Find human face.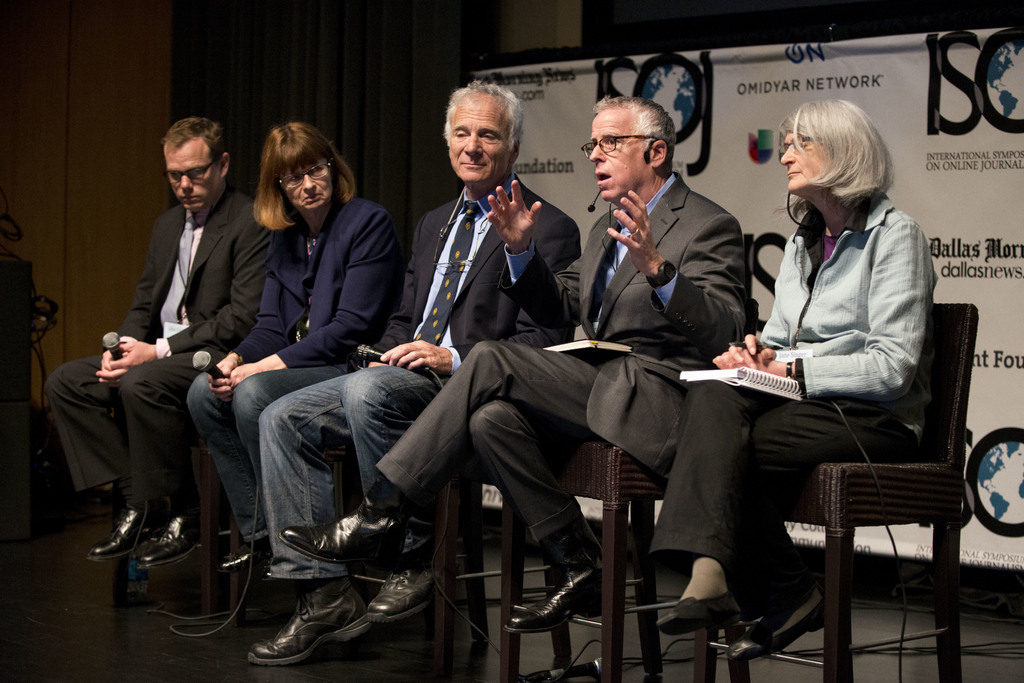
detection(163, 143, 220, 209).
